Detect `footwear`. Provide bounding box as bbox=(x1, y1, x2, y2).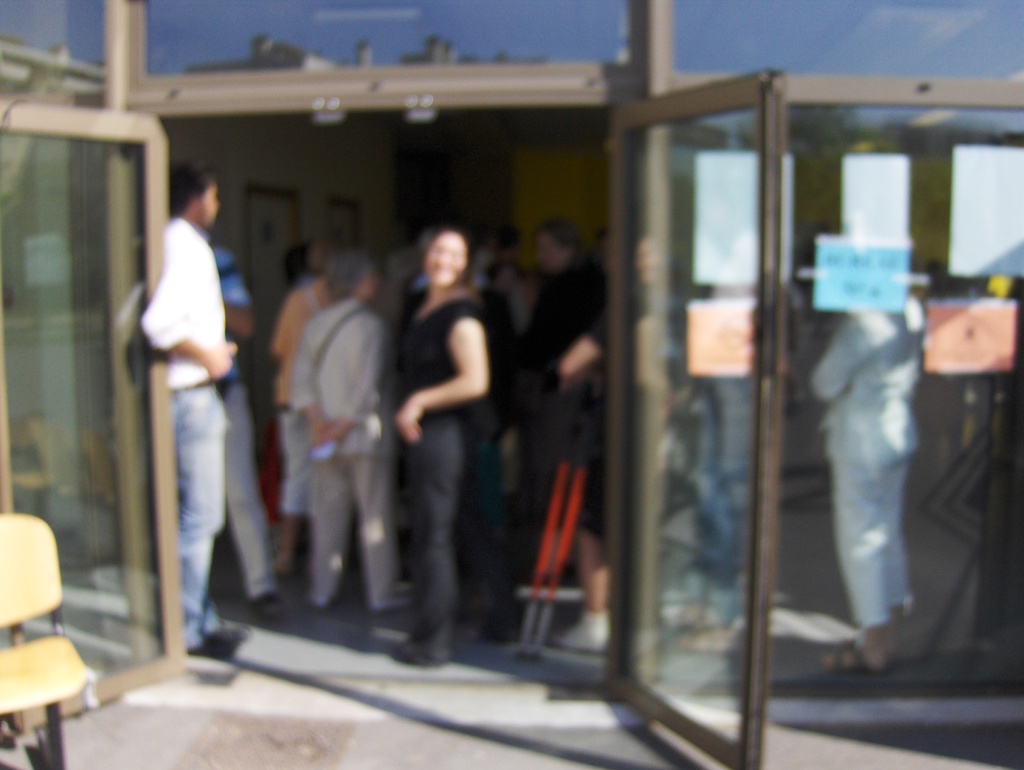
bbox=(377, 591, 417, 611).
